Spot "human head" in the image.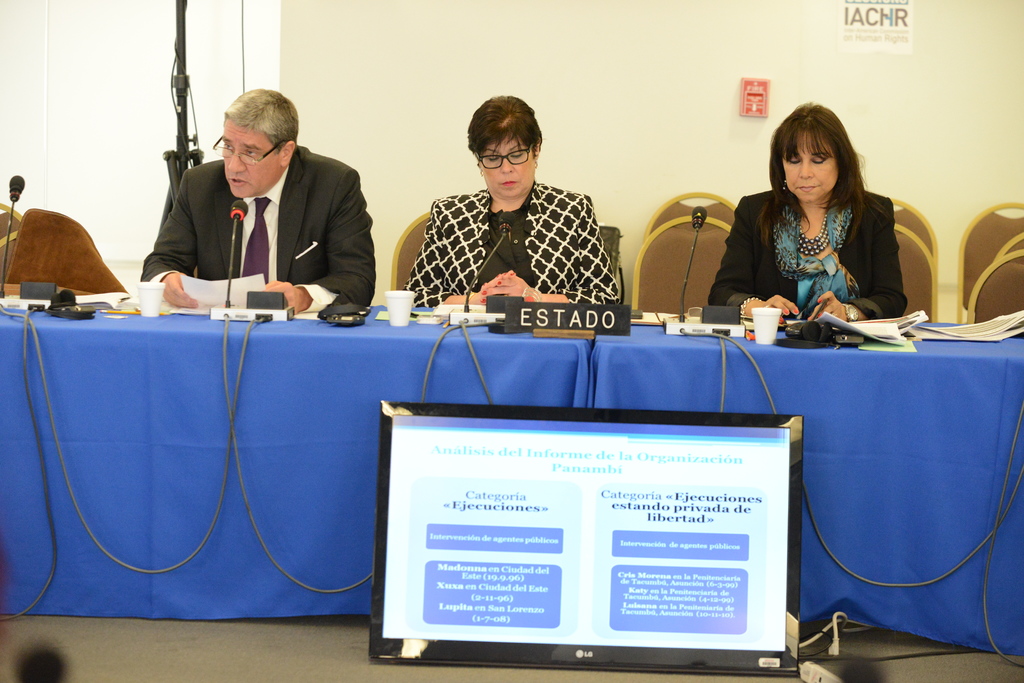
"human head" found at 774,101,852,203.
